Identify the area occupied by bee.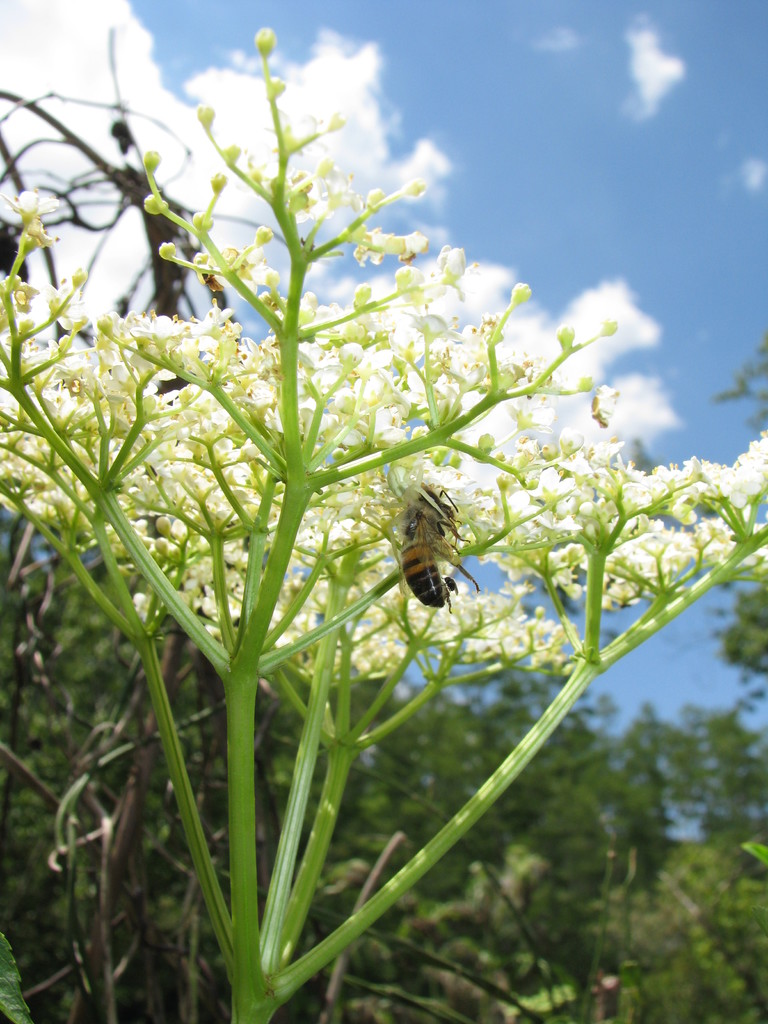
Area: 376 472 496 631.
